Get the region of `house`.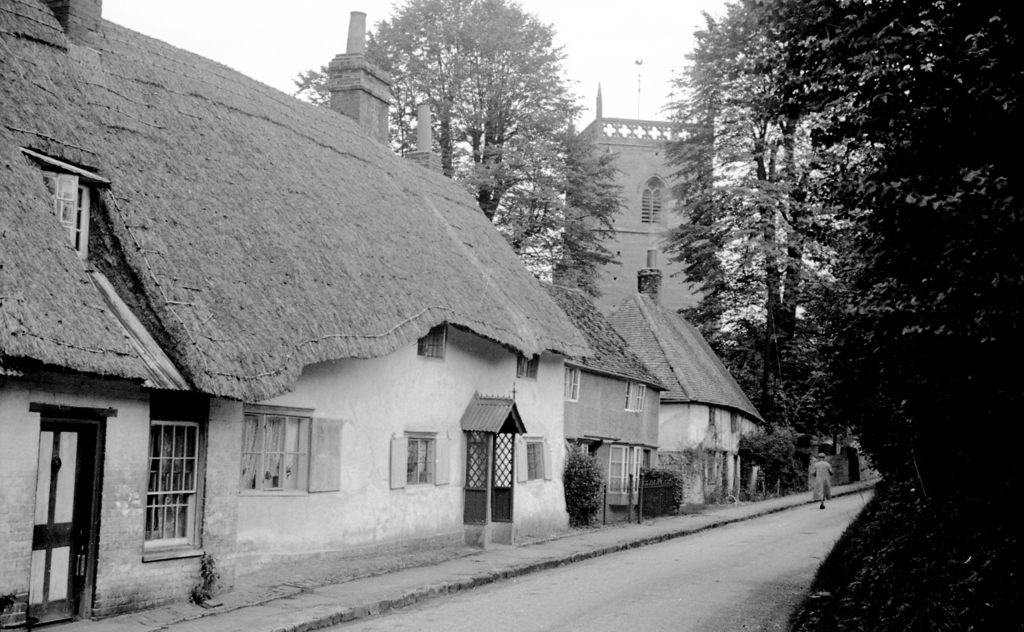
<region>530, 273, 670, 526</region>.
